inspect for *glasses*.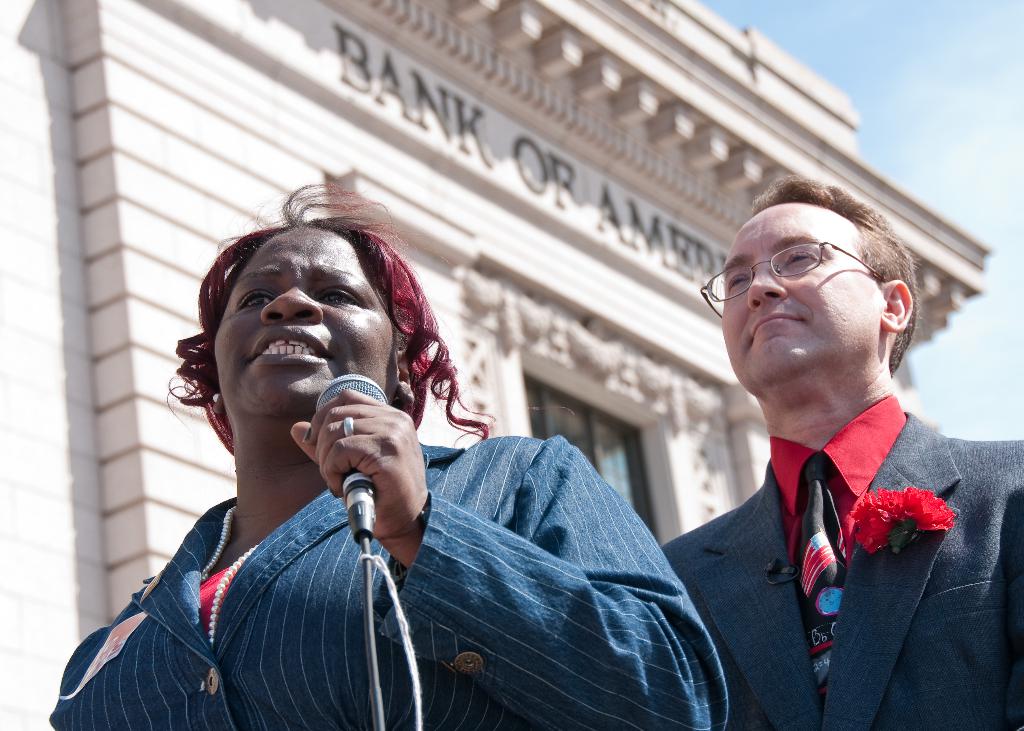
Inspection: (691,235,876,331).
